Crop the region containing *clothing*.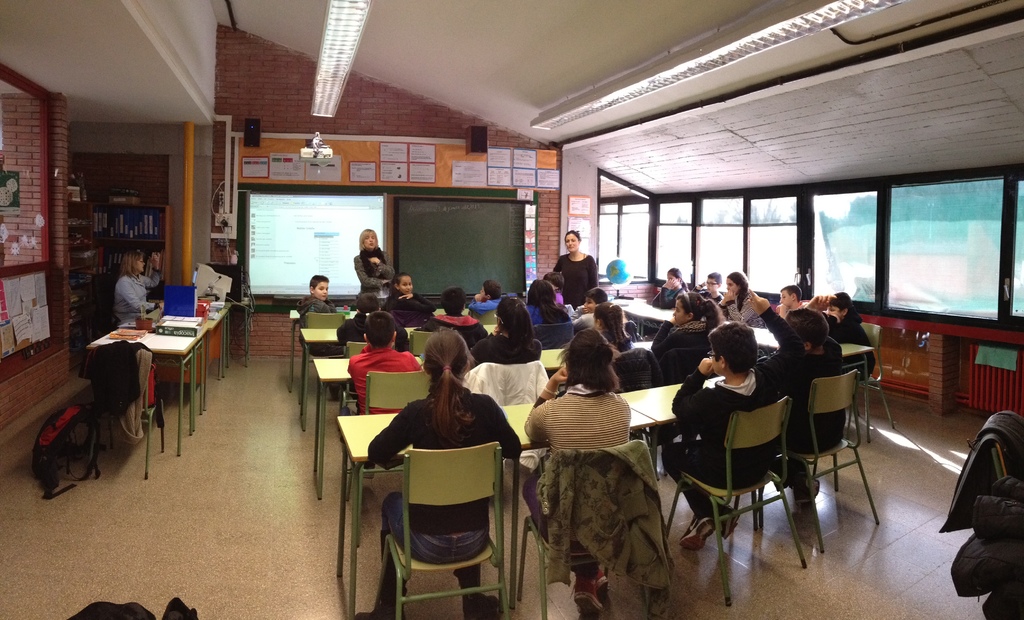
Crop region: crop(781, 297, 808, 316).
